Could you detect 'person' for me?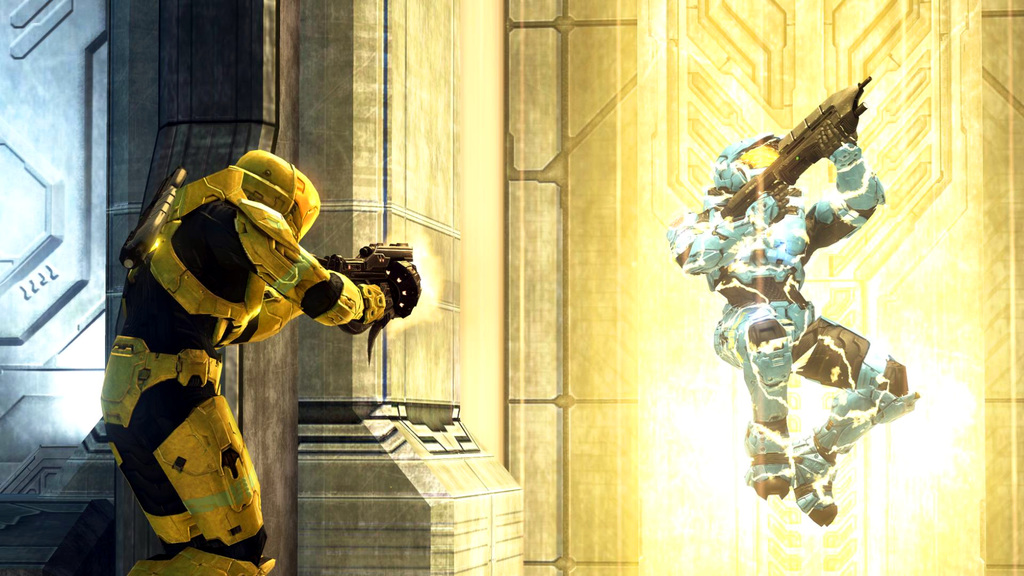
Detection result: [x1=90, y1=146, x2=423, y2=575].
